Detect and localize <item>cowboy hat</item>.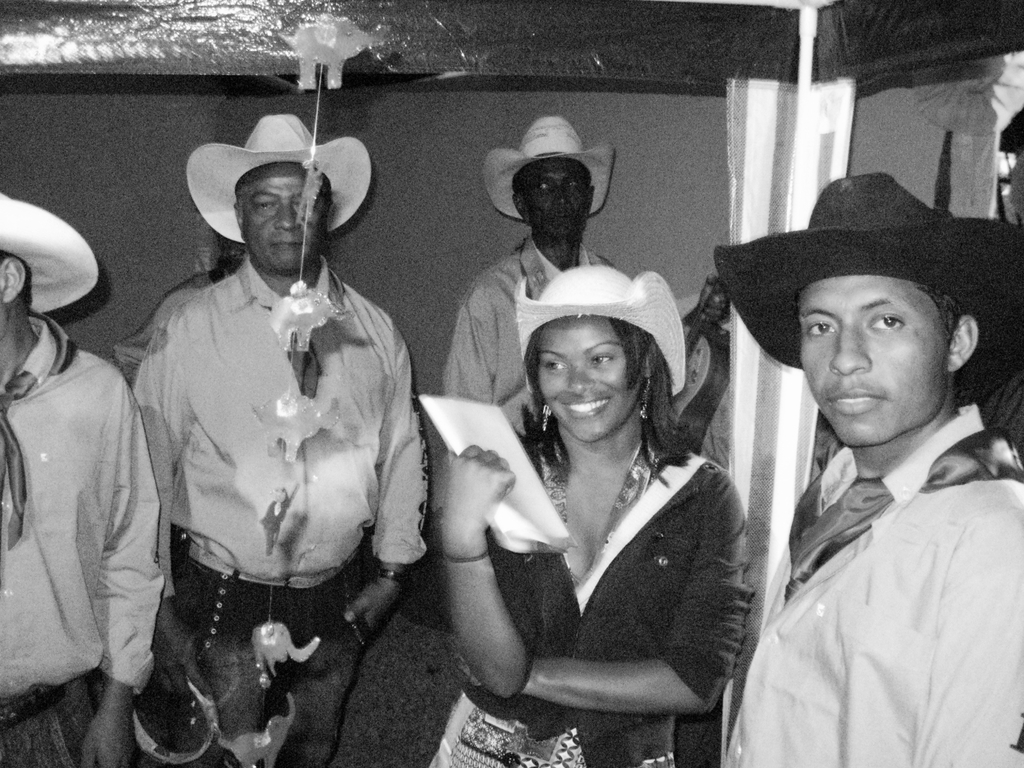
Localized at x1=515, y1=261, x2=682, y2=395.
